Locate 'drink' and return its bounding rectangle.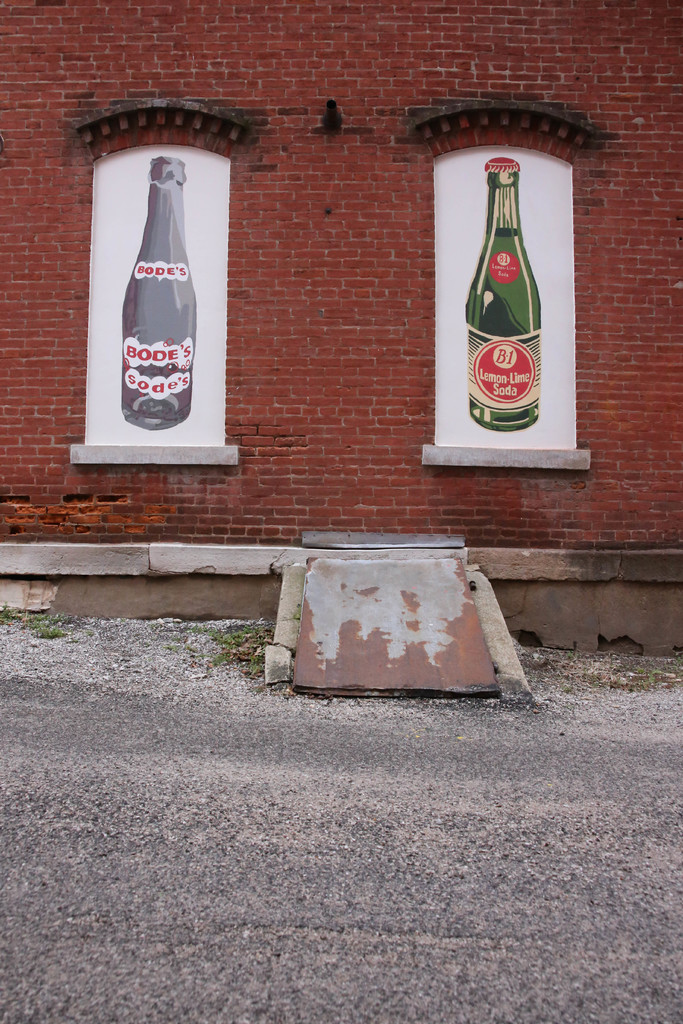
box=[454, 166, 560, 454].
